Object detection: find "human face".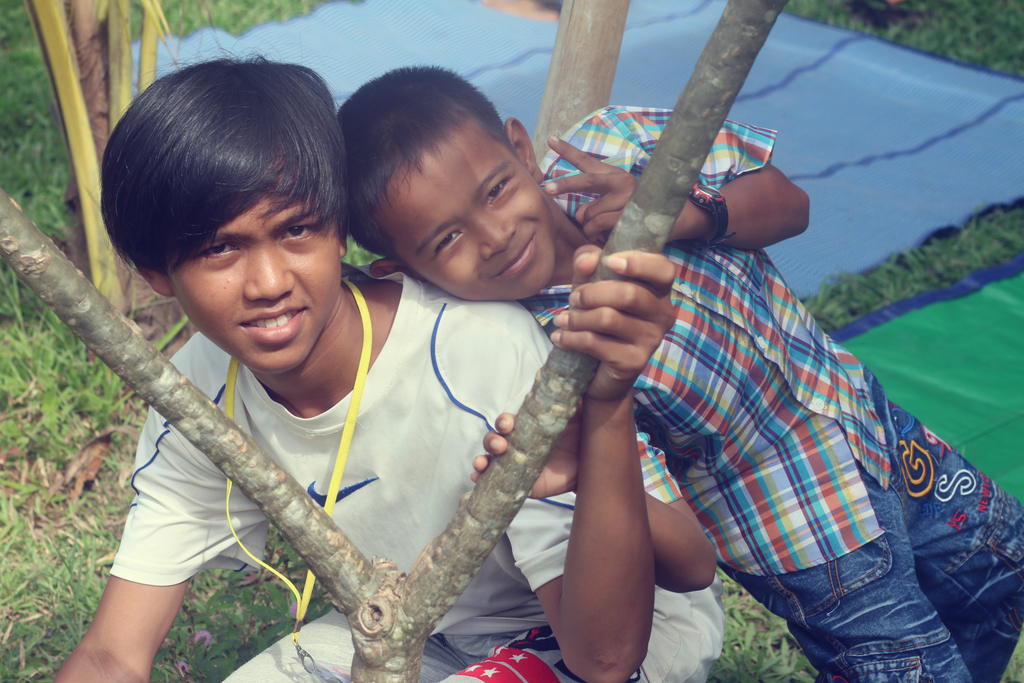
173:189:326:366.
